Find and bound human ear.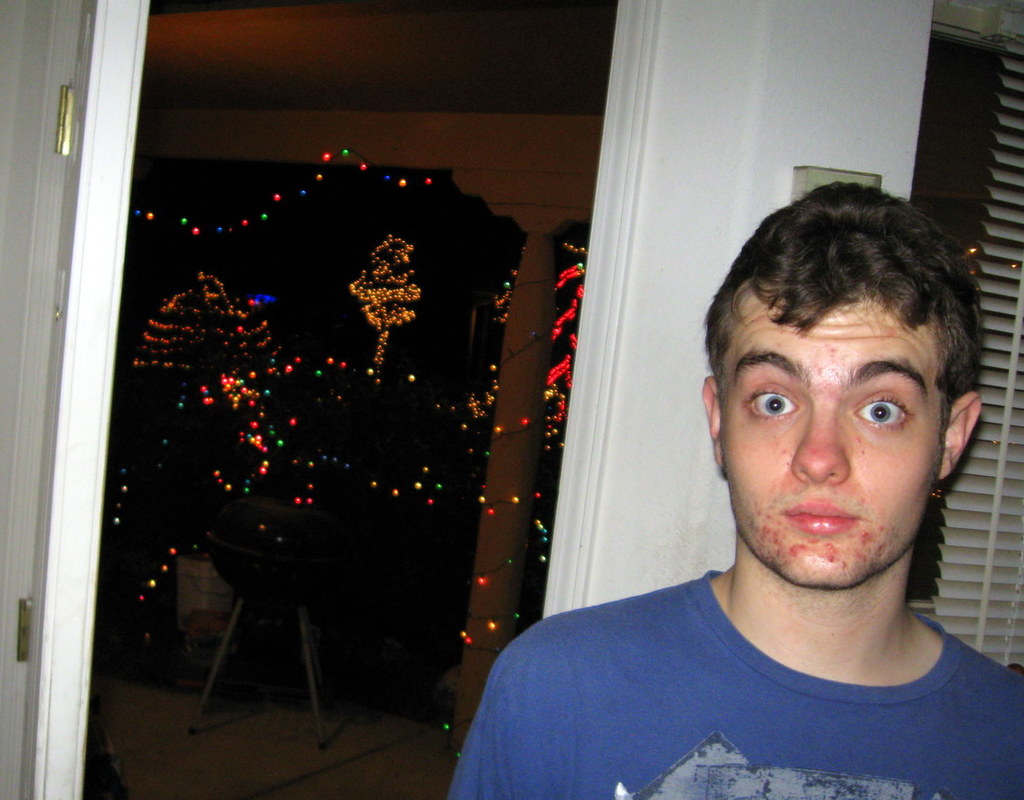
Bound: <bbox>700, 372, 723, 464</bbox>.
